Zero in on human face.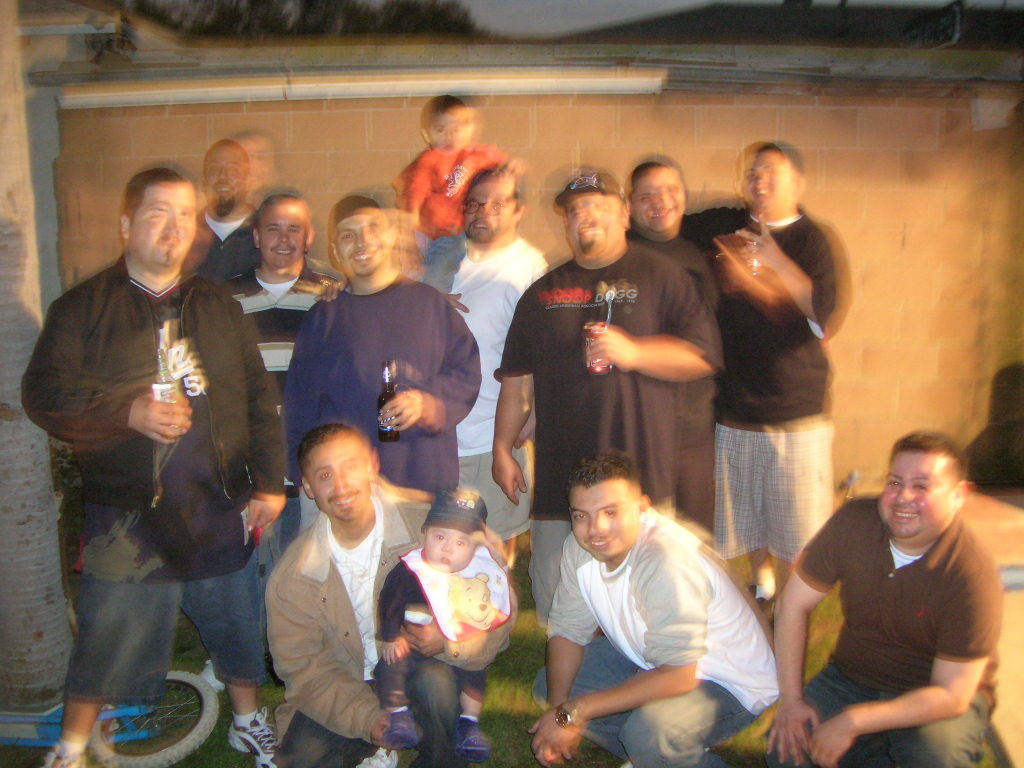
Zeroed in: 876:448:954:540.
